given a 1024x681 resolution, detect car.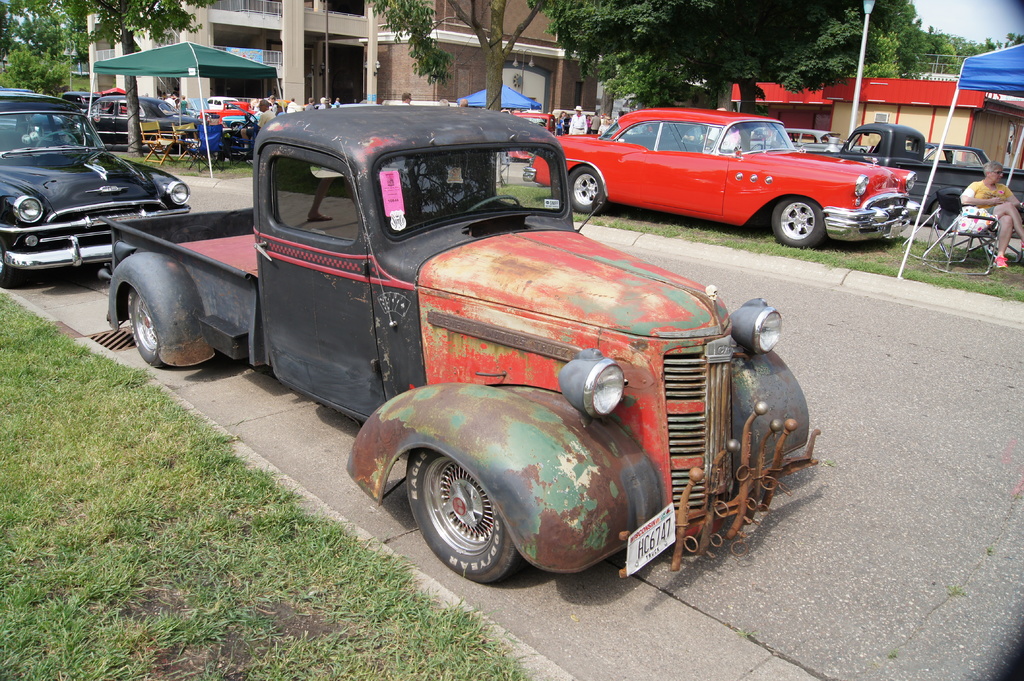
521 104 929 239.
